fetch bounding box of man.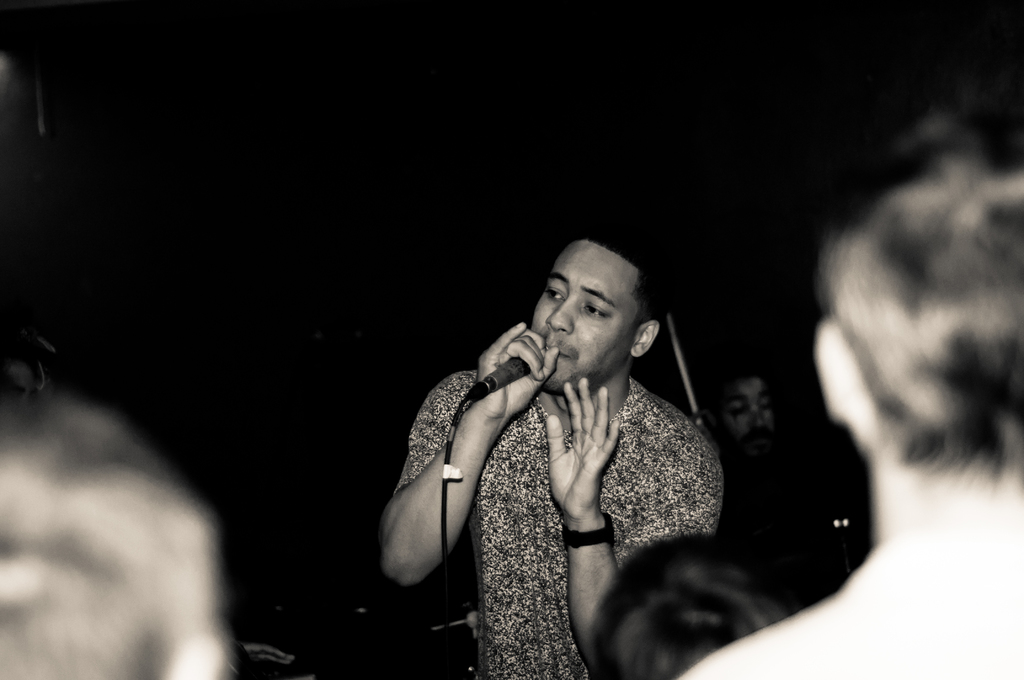
Bbox: 709/375/778/465.
